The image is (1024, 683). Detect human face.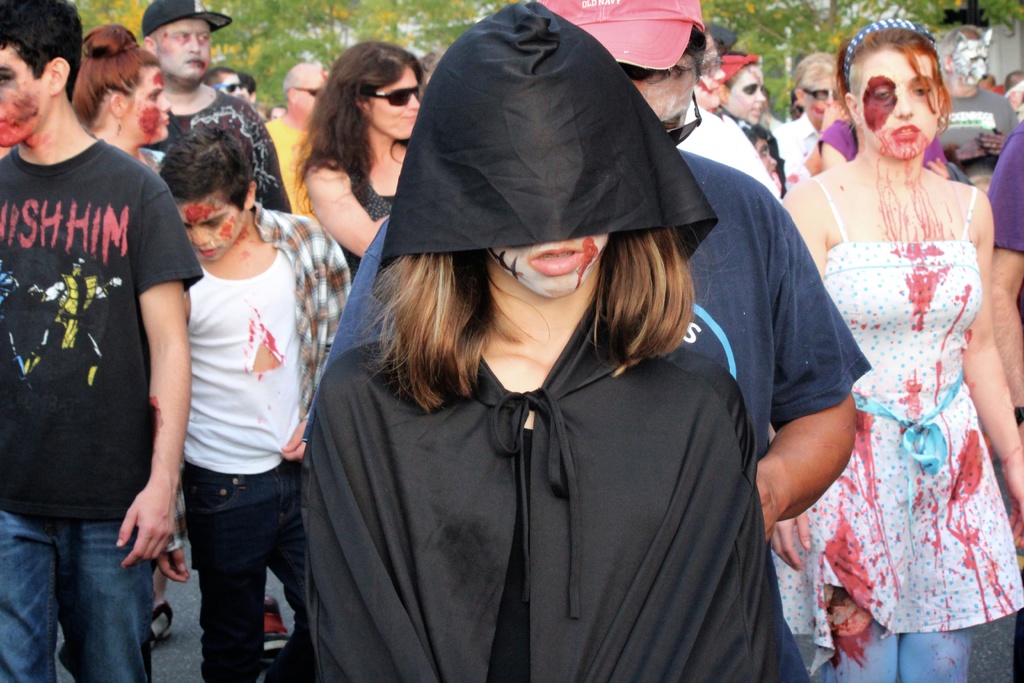
Detection: 0/44/49/145.
